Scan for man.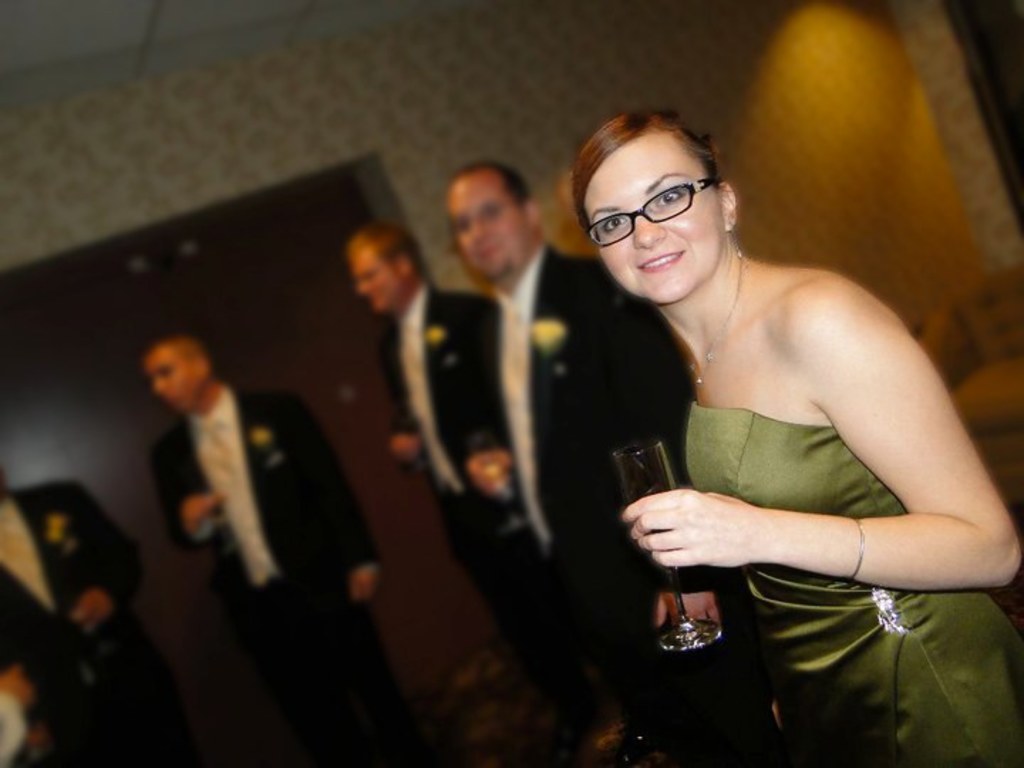
Scan result: region(0, 658, 31, 767).
